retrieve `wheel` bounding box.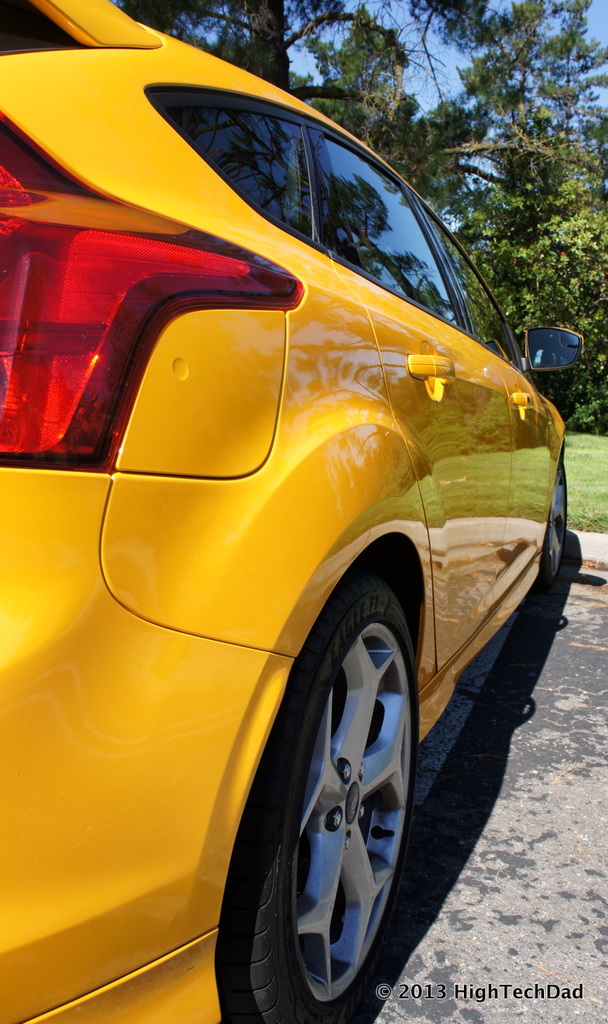
Bounding box: BBox(548, 457, 575, 590).
